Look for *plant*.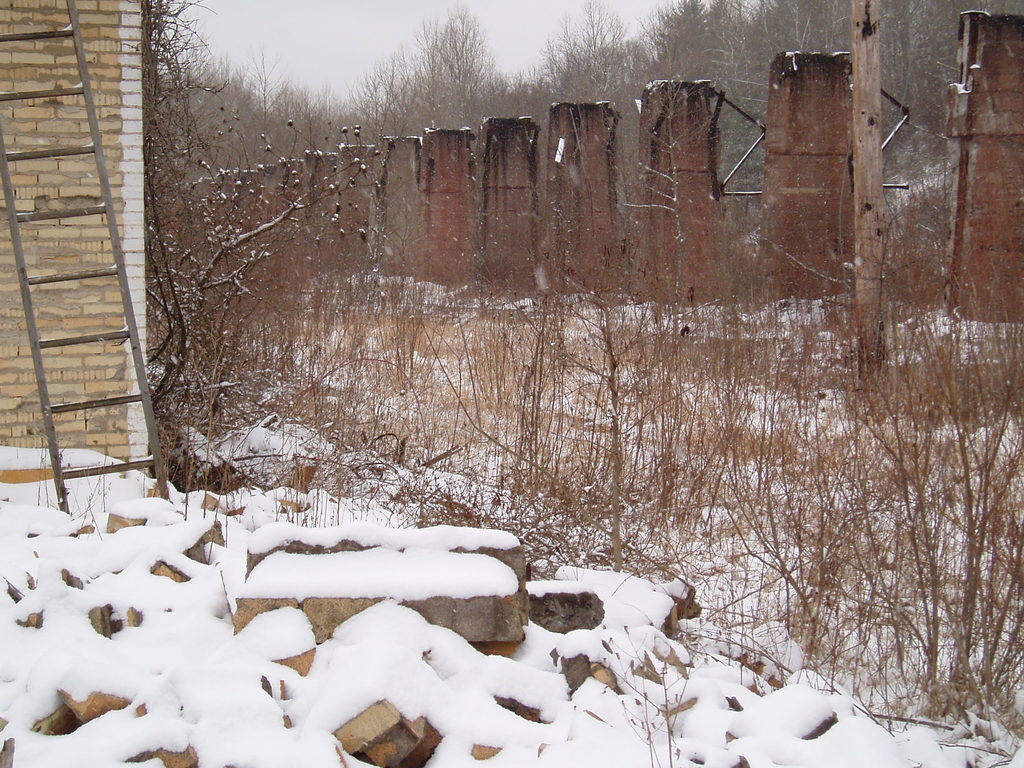
Found: x1=141, y1=0, x2=386, y2=486.
